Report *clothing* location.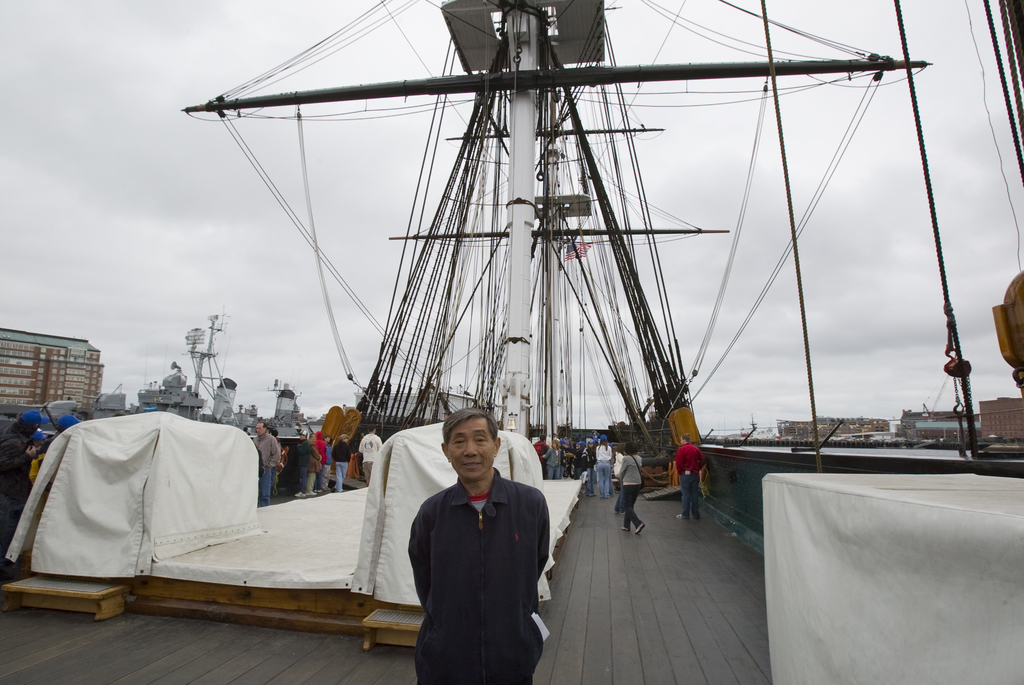
Report: select_region(614, 454, 642, 529).
